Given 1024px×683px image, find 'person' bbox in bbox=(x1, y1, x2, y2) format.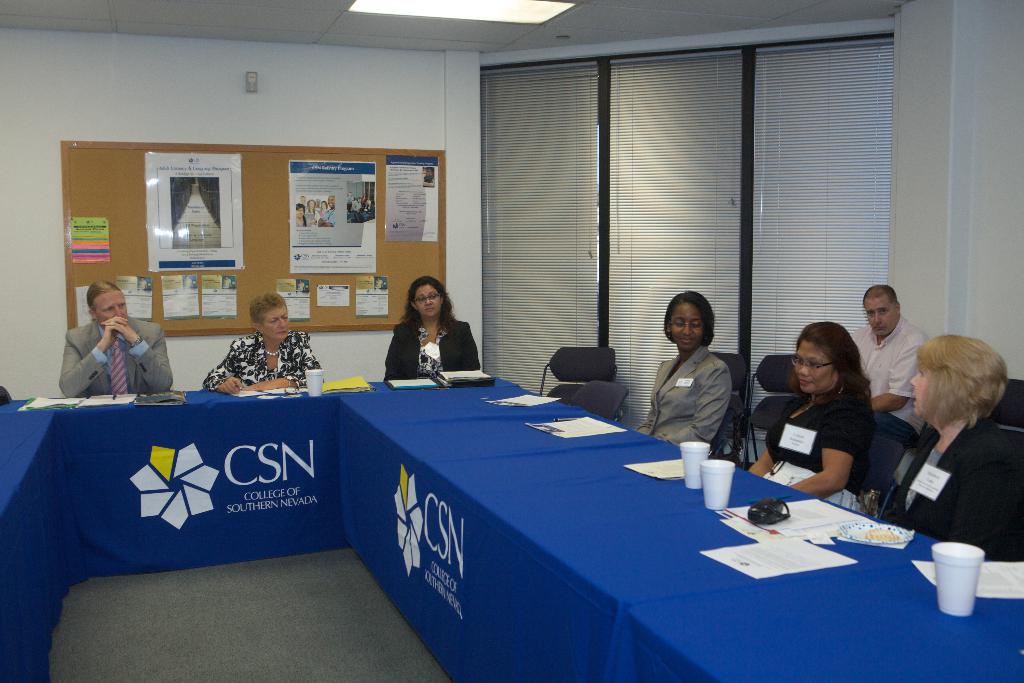
bbox=(871, 337, 1023, 561).
